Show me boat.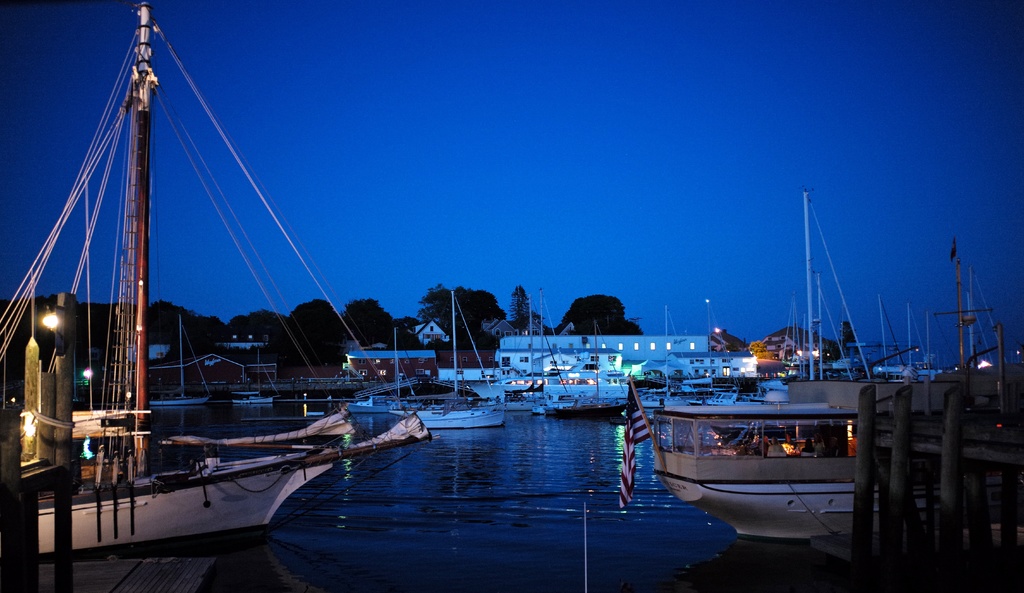
boat is here: x1=0, y1=3, x2=425, y2=569.
